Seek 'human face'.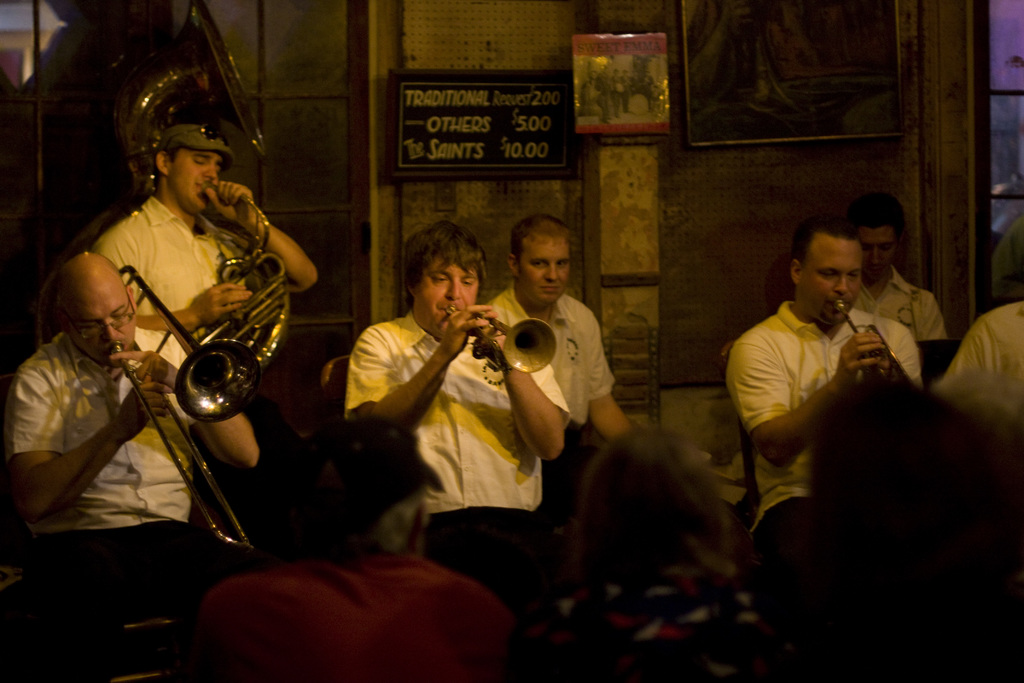
<region>516, 236, 570, 306</region>.
